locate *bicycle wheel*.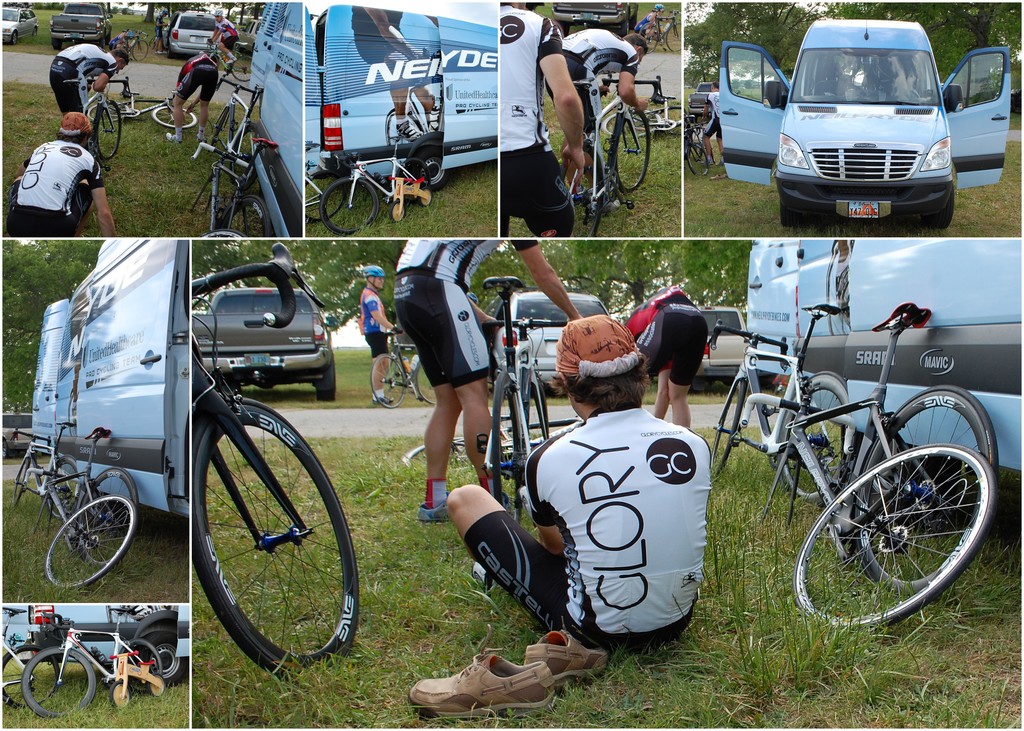
Bounding box: (left=194, top=396, right=363, bottom=679).
